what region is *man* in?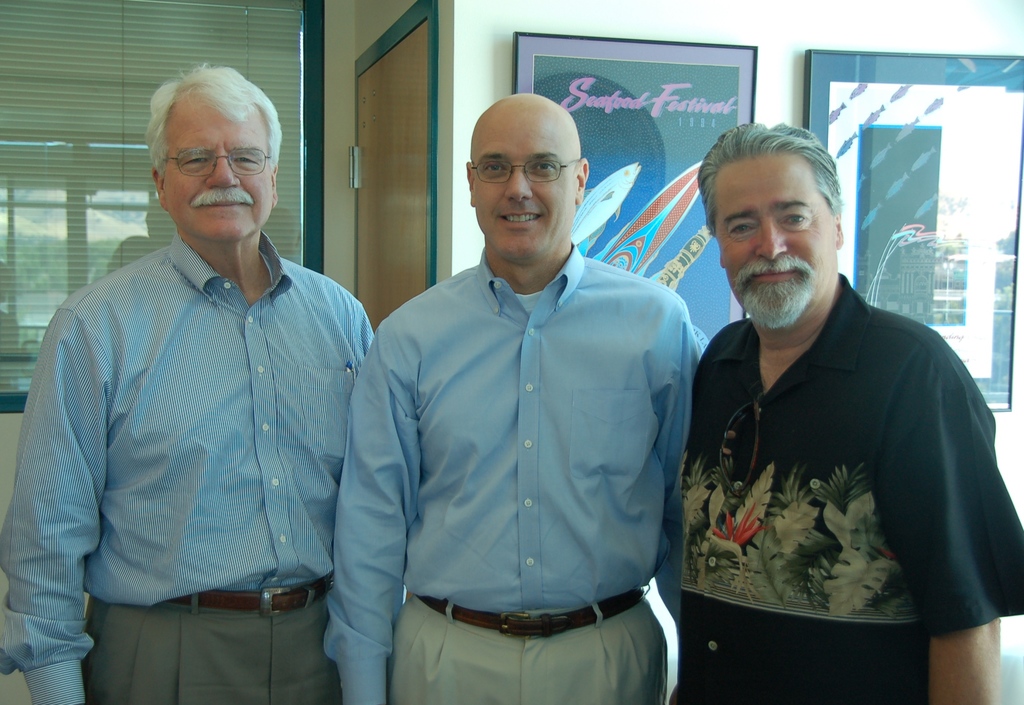
662 118 1006 692.
